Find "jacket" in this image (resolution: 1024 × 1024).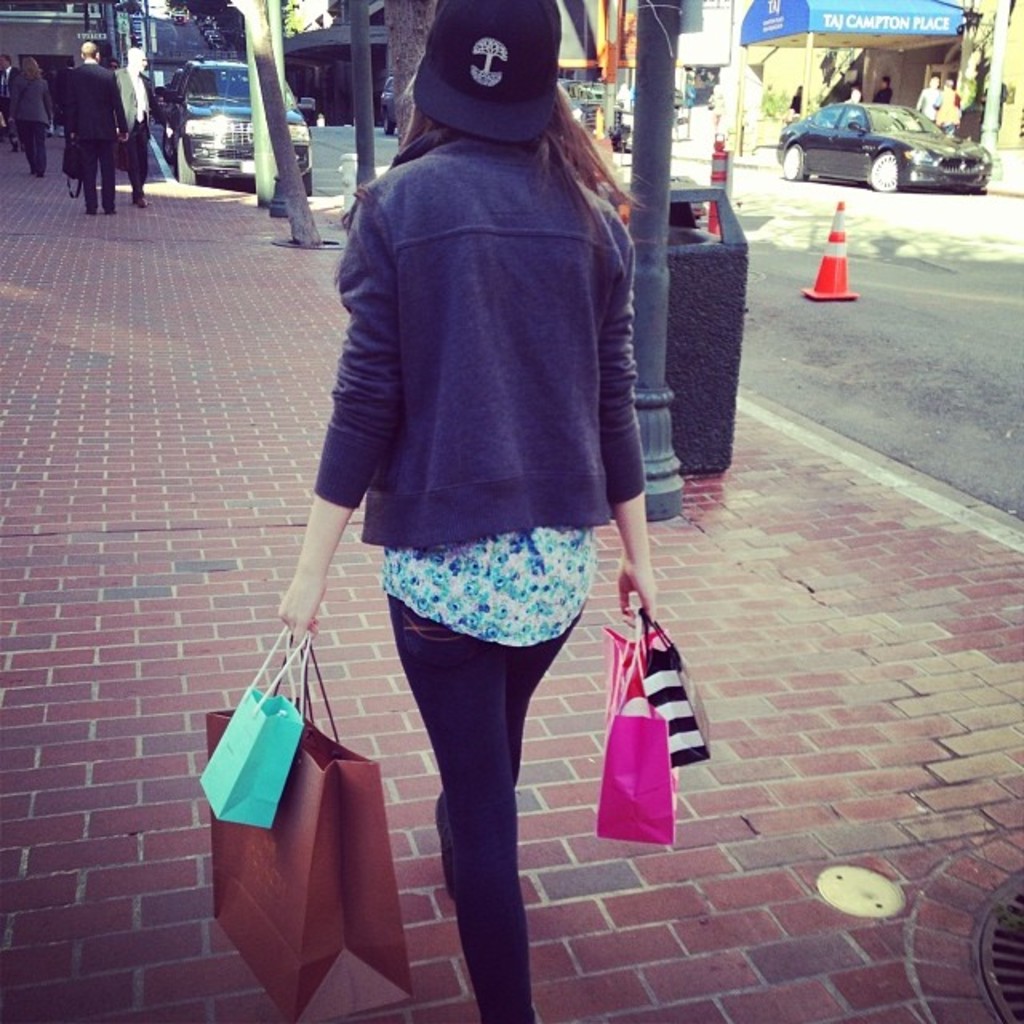
301:96:661:515.
